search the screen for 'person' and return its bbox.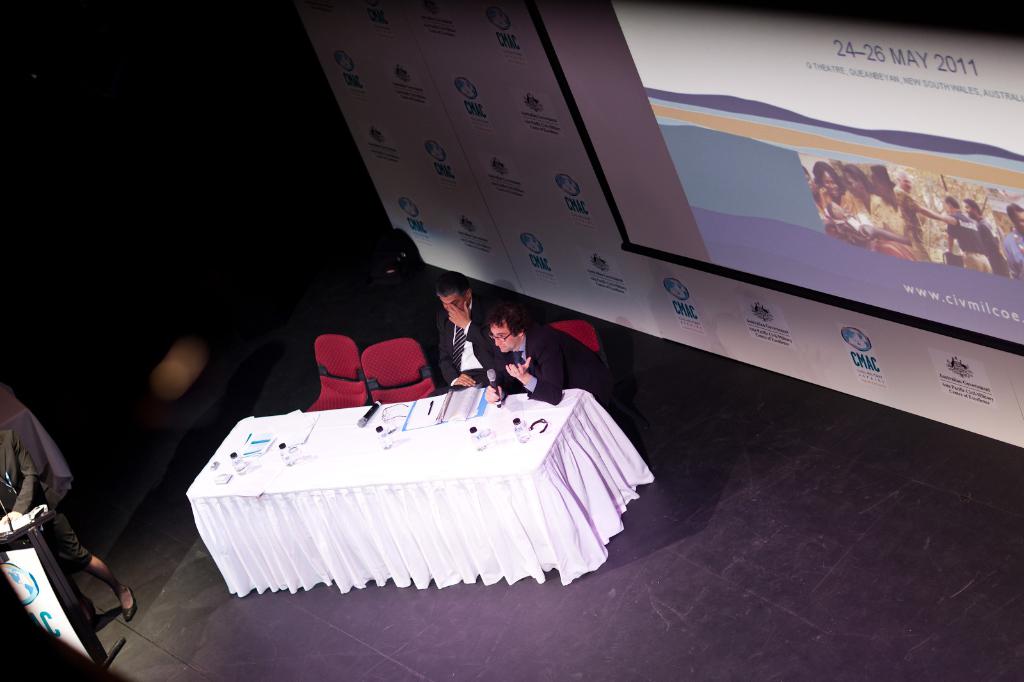
Found: 966/196/1010/278.
